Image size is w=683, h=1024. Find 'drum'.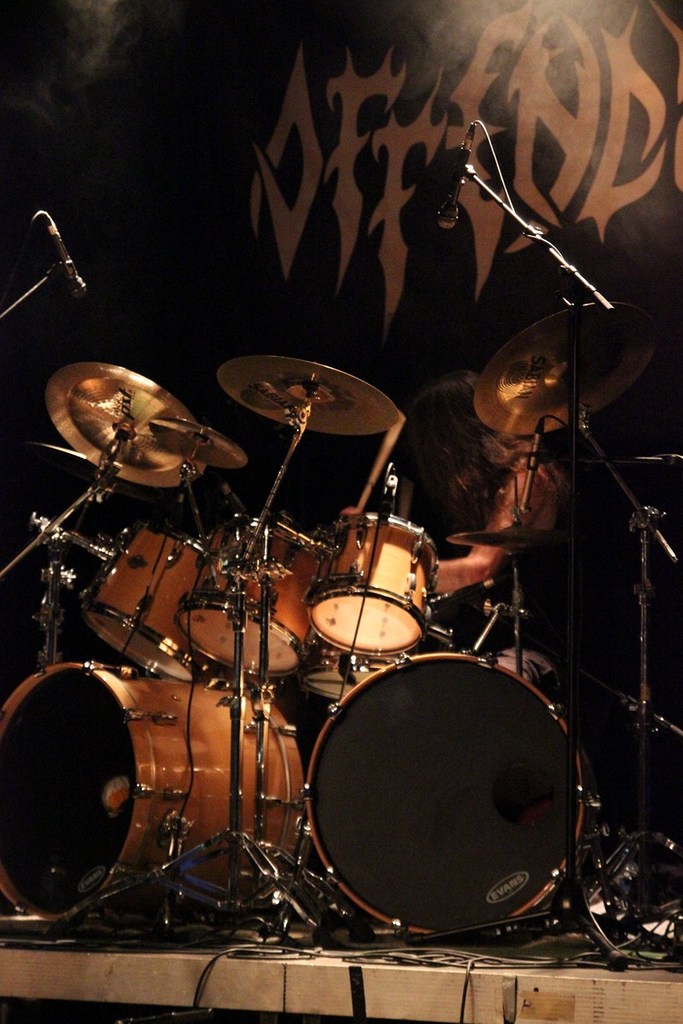
(295,649,588,934).
